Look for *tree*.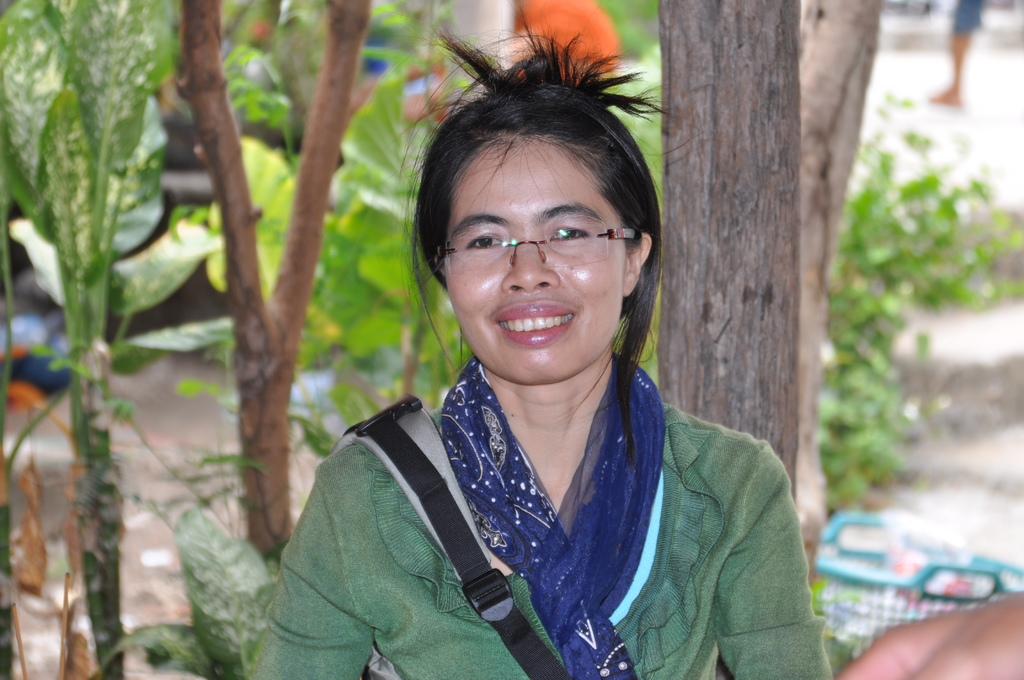
Found: locate(657, 0, 803, 505).
